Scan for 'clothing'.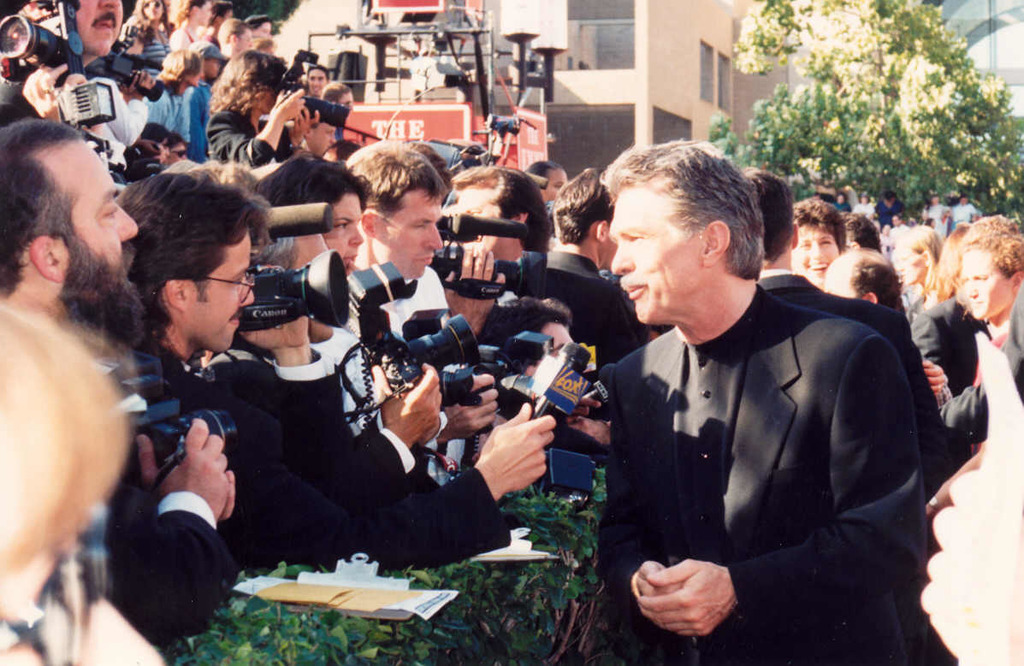
Scan result: box(165, 366, 519, 550).
